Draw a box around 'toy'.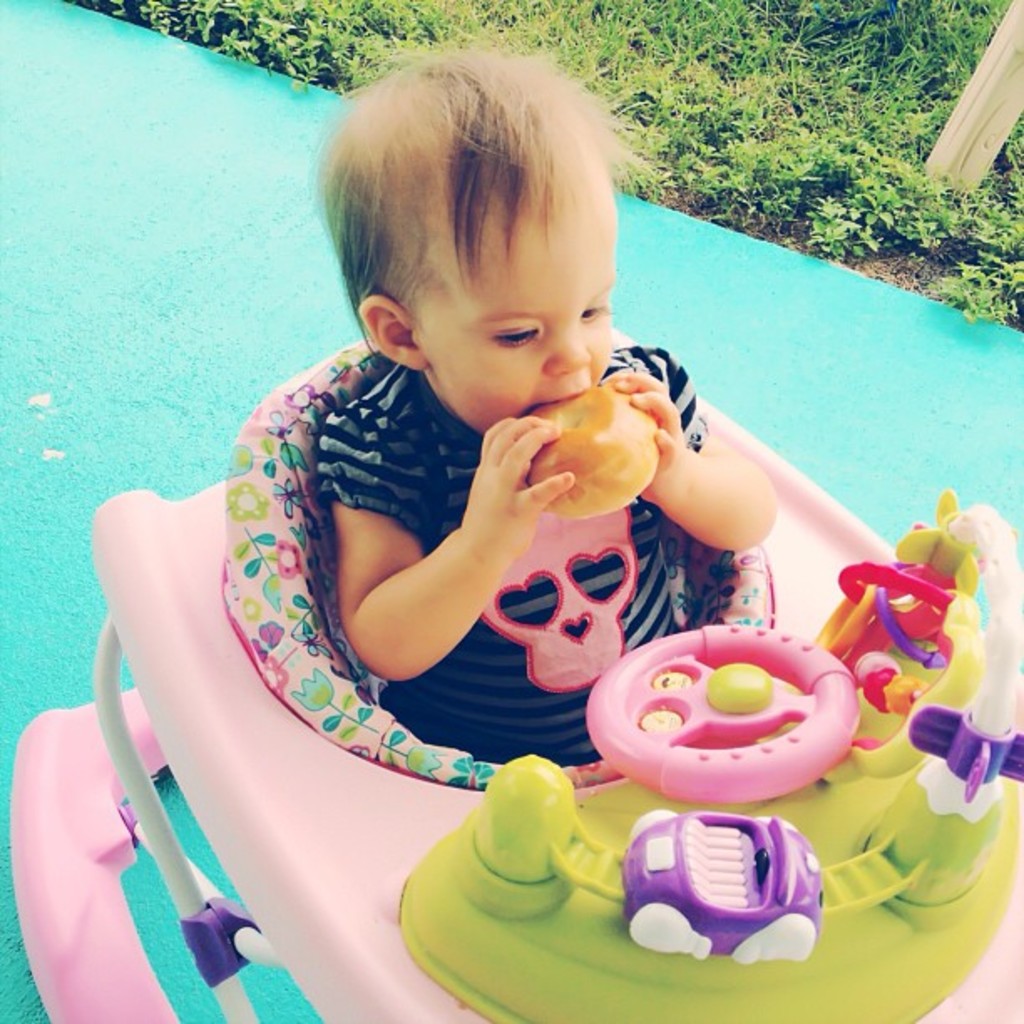
left=622, top=817, right=842, bottom=977.
